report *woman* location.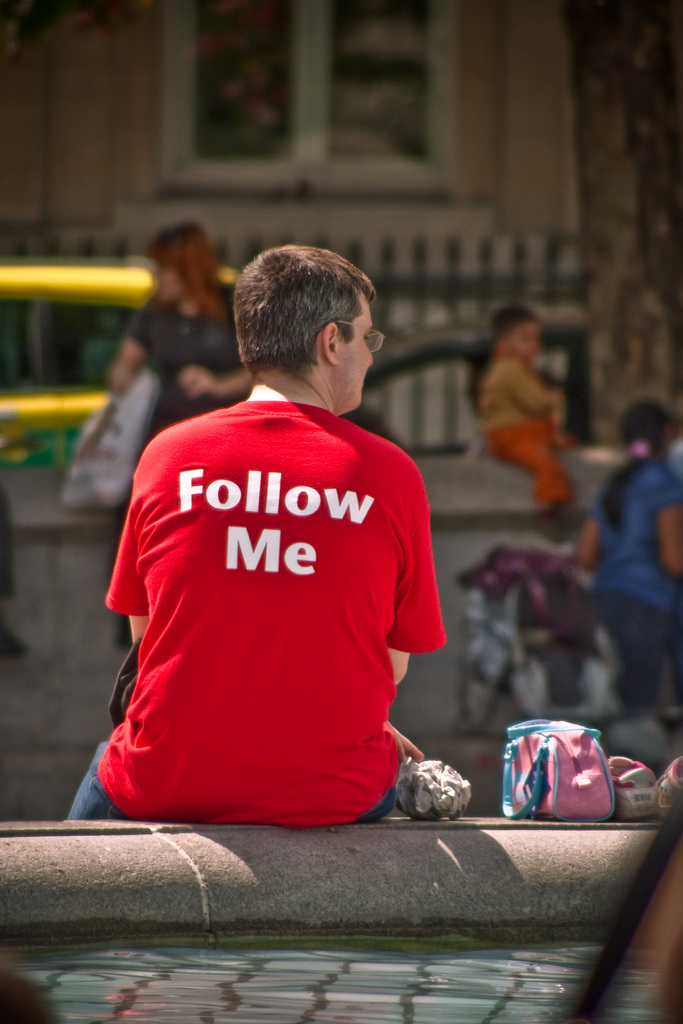
Report: x1=97, y1=214, x2=283, y2=551.
